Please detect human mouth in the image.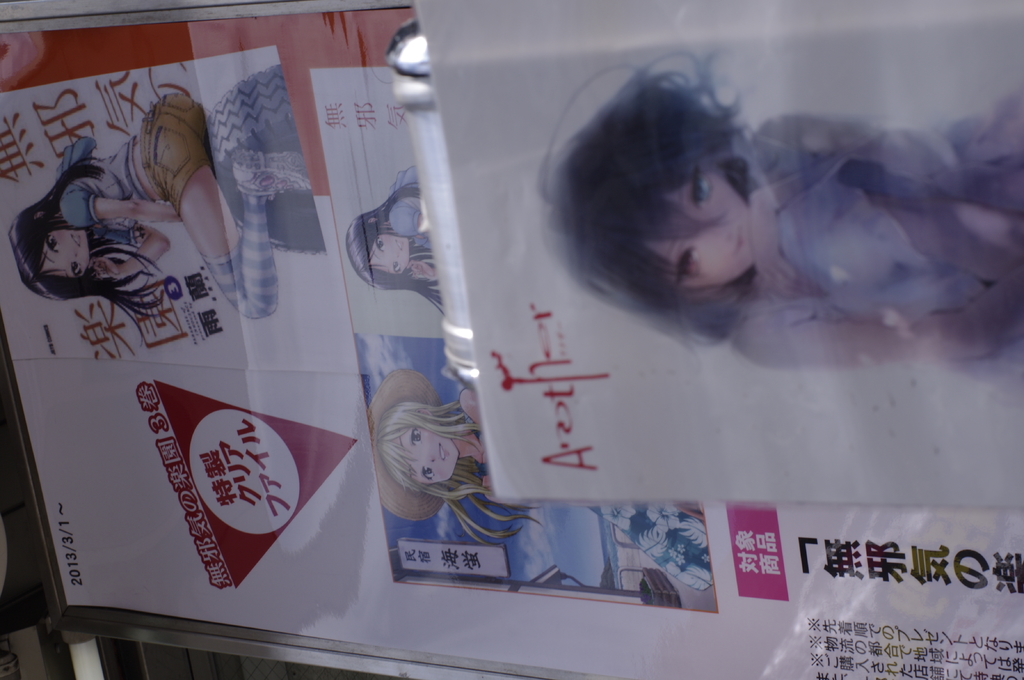
(left=440, top=445, right=444, bottom=462).
